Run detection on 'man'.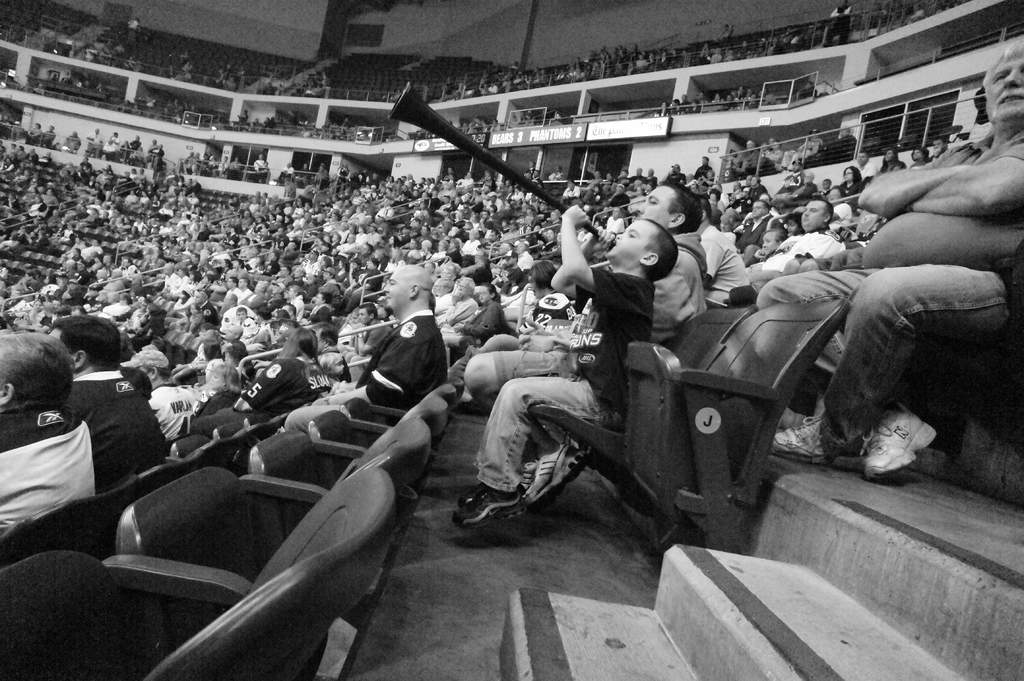
Result: {"left": 736, "top": 198, "right": 786, "bottom": 248}.
